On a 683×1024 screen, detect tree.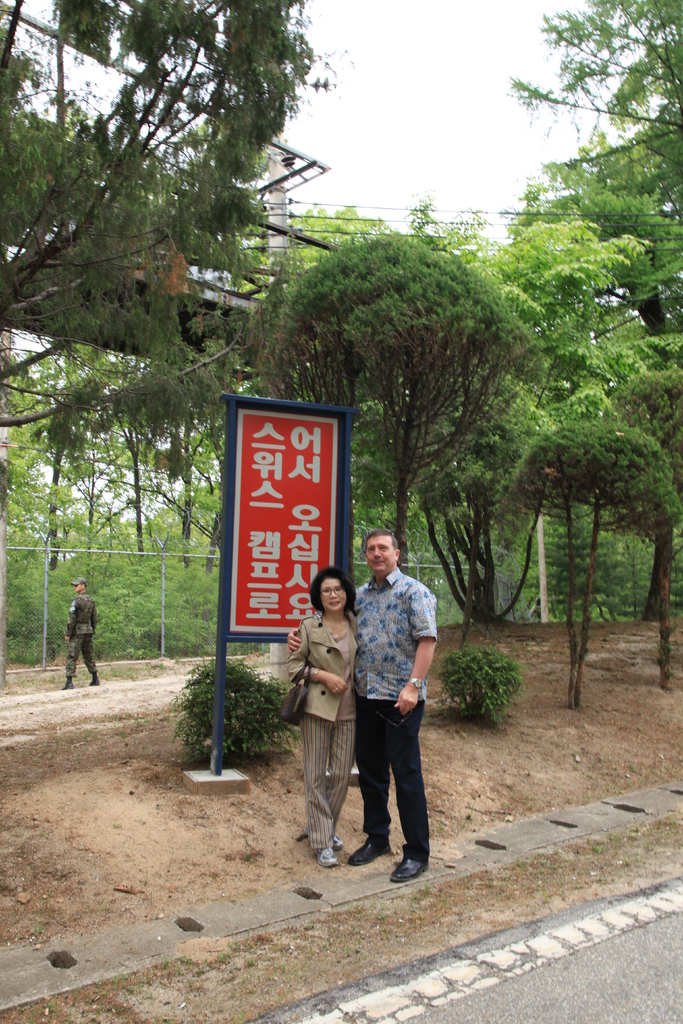
bbox=[500, 0, 682, 258].
